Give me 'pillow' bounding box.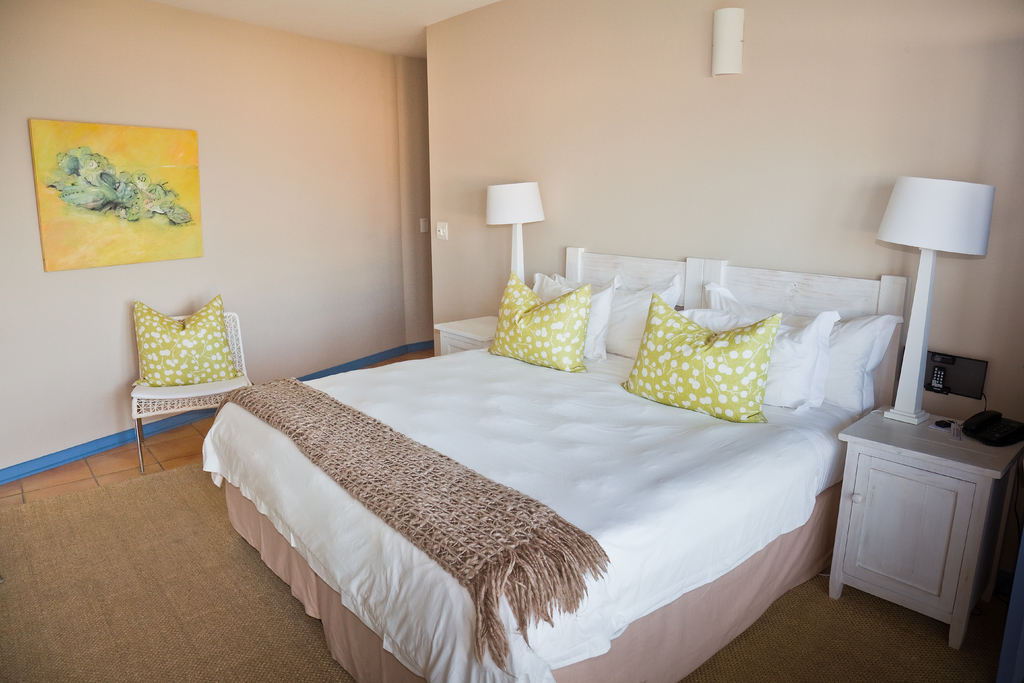
BBox(530, 268, 611, 365).
